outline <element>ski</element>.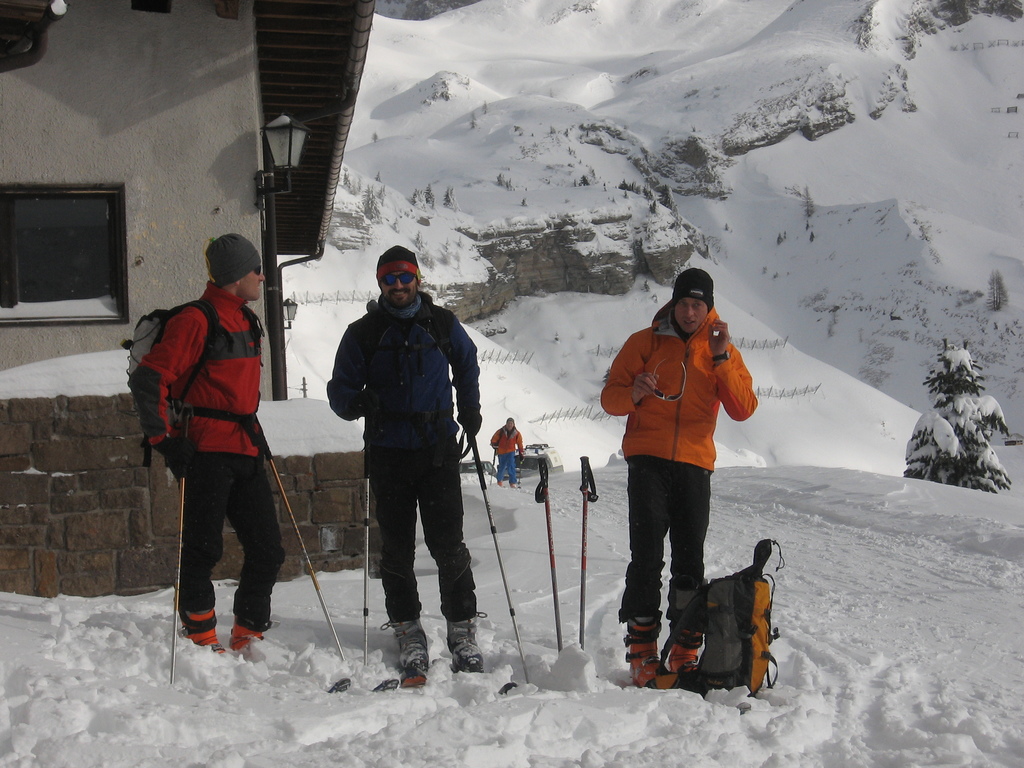
Outline: Rect(323, 676, 347, 700).
